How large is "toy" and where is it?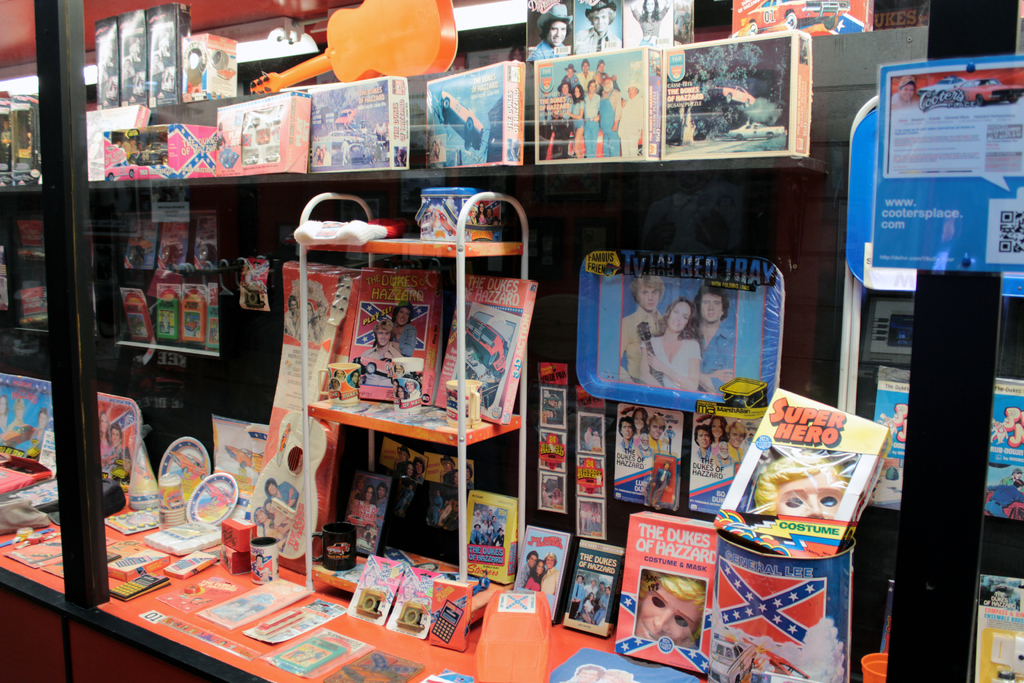
Bounding box: l=524, t=1, r=570, b=62.
